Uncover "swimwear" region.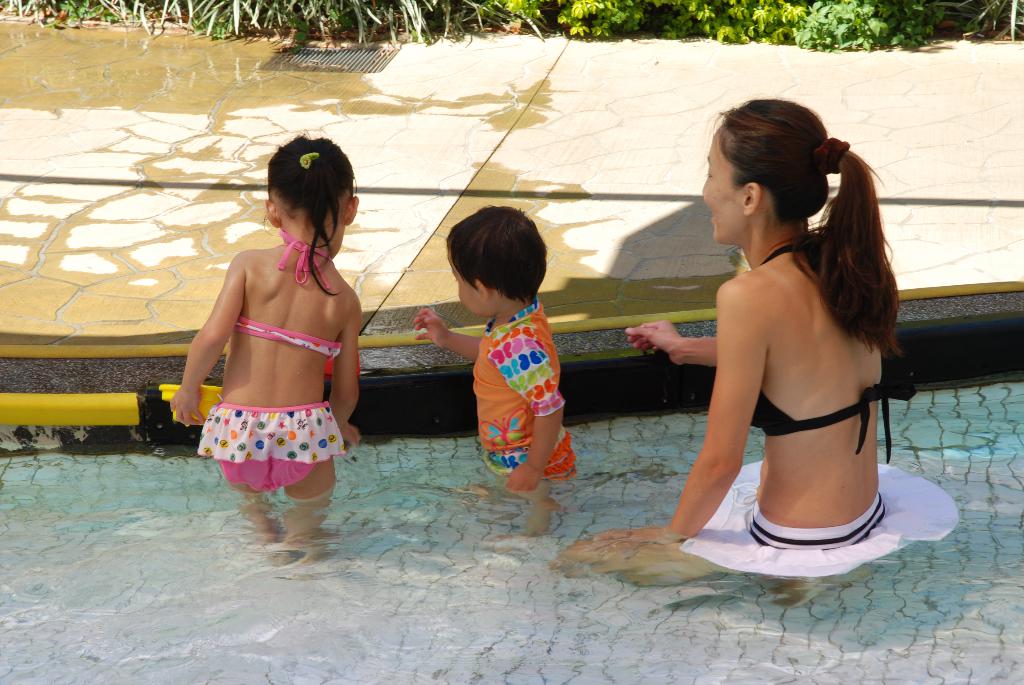
Uncovered: 239/224/345/360.
